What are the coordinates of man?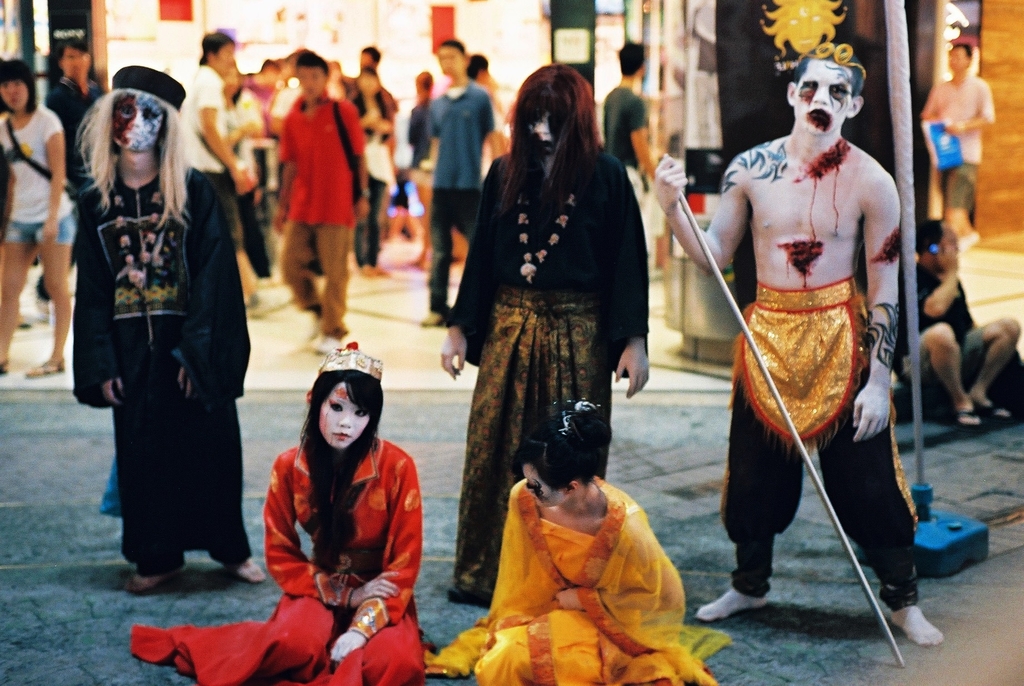
locate(33, 39, 107, 323).
